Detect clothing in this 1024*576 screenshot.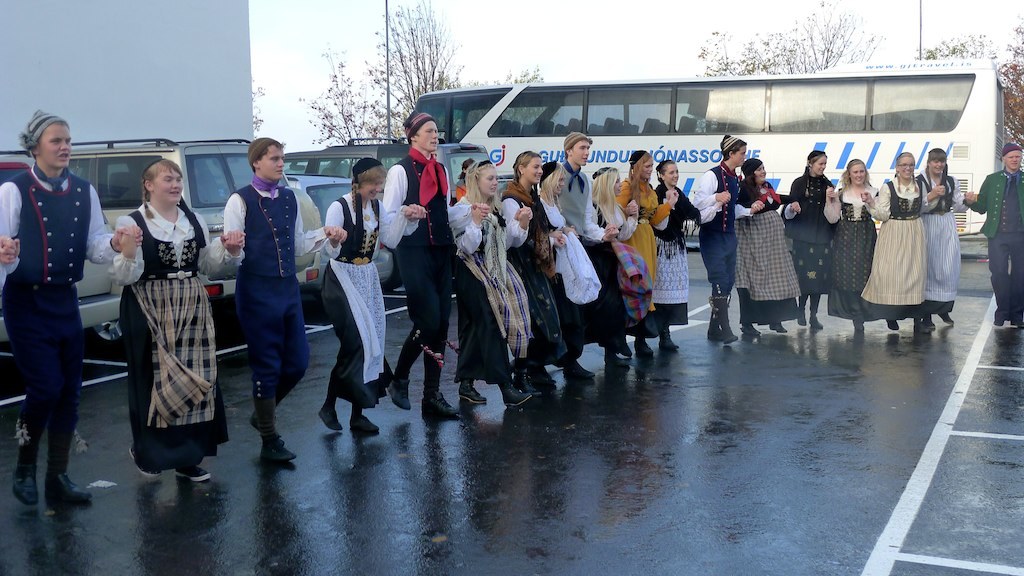
Detection: box=[821, 188, 884, 319].
